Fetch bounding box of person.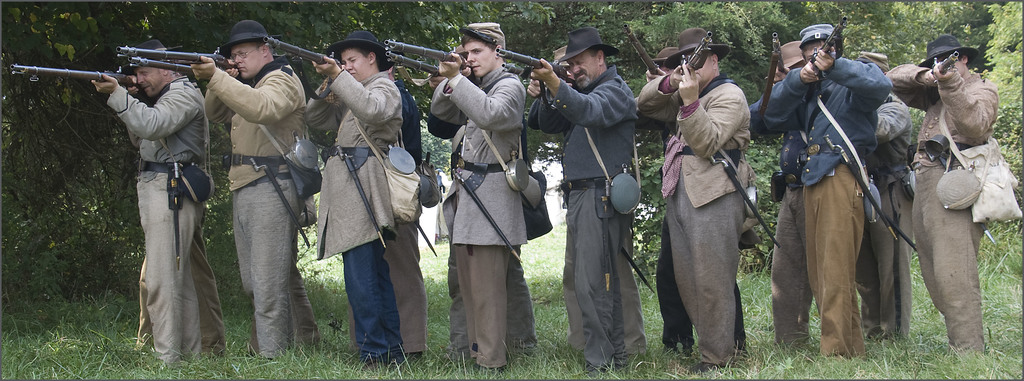
Bbox: rect(764, 38, 863, 357).
